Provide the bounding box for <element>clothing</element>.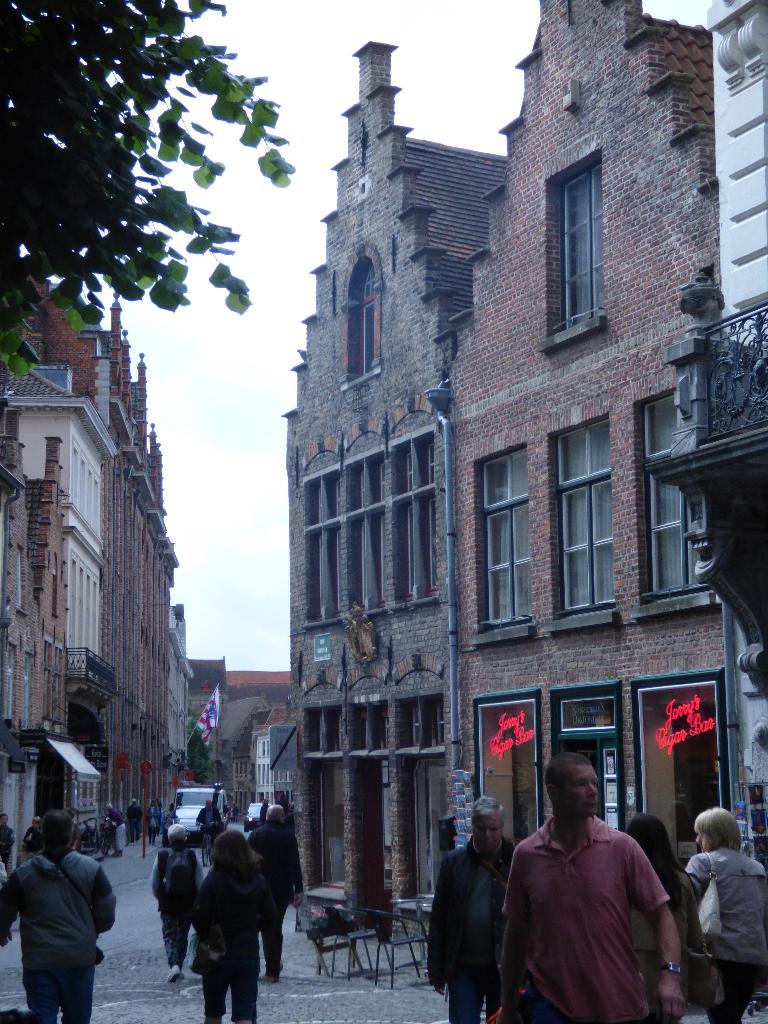
{"left": 693, "top": 848, "right": 767, "bottom": 1023}.
